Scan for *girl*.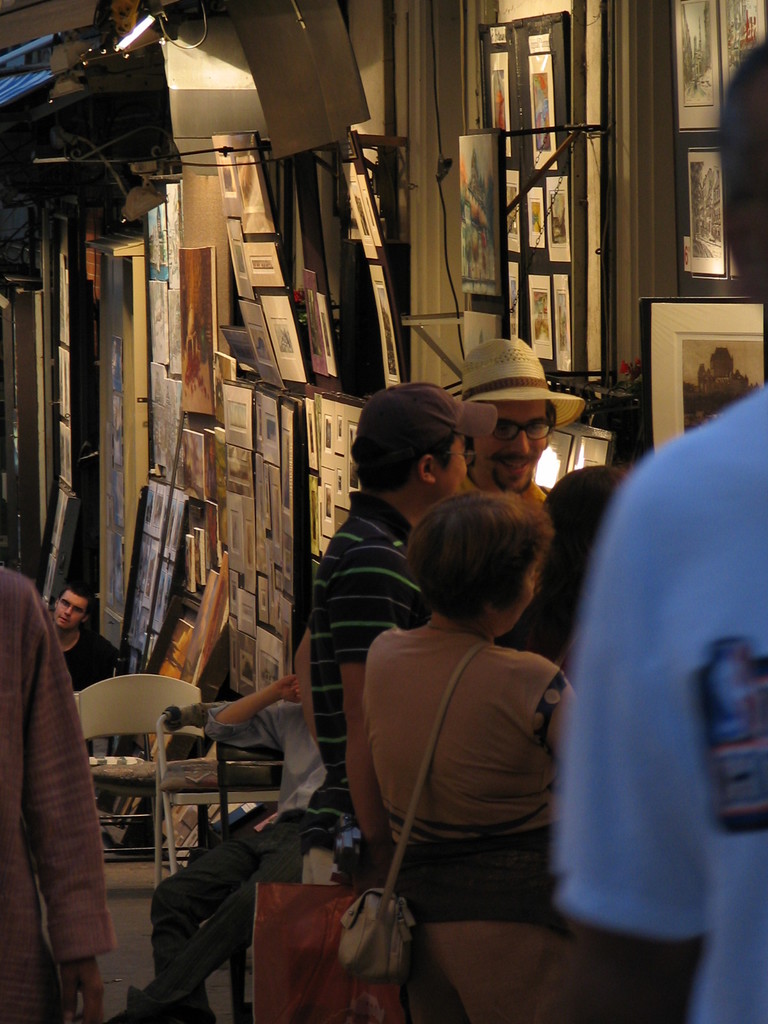
Scan result: 499,454,642,678.
